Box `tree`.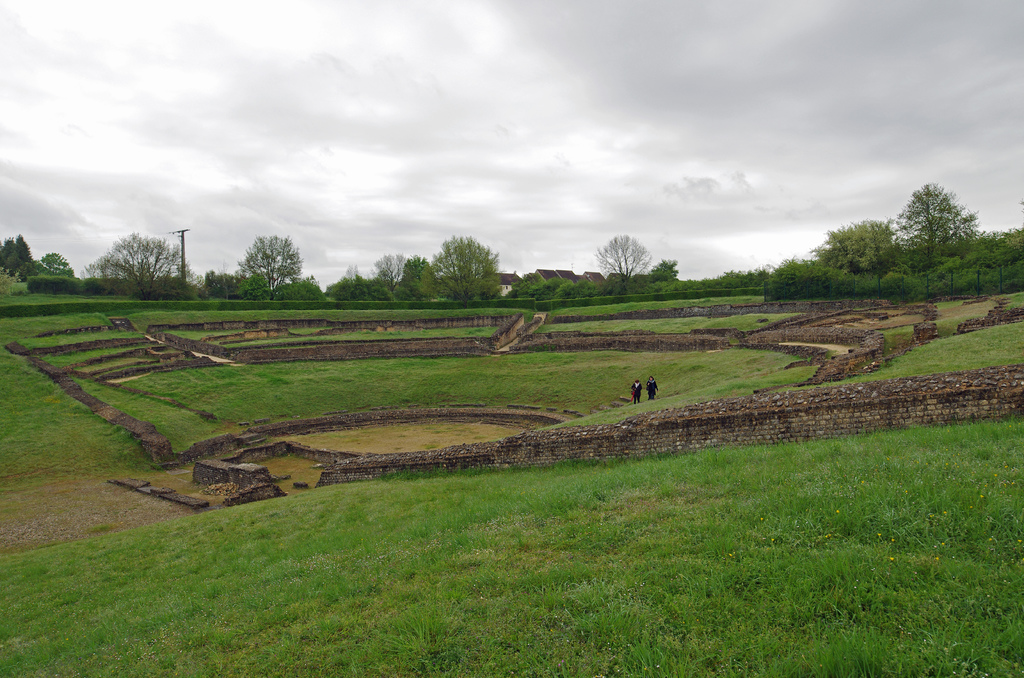
(x1=0, y1=236, x2=14, y2=273).
